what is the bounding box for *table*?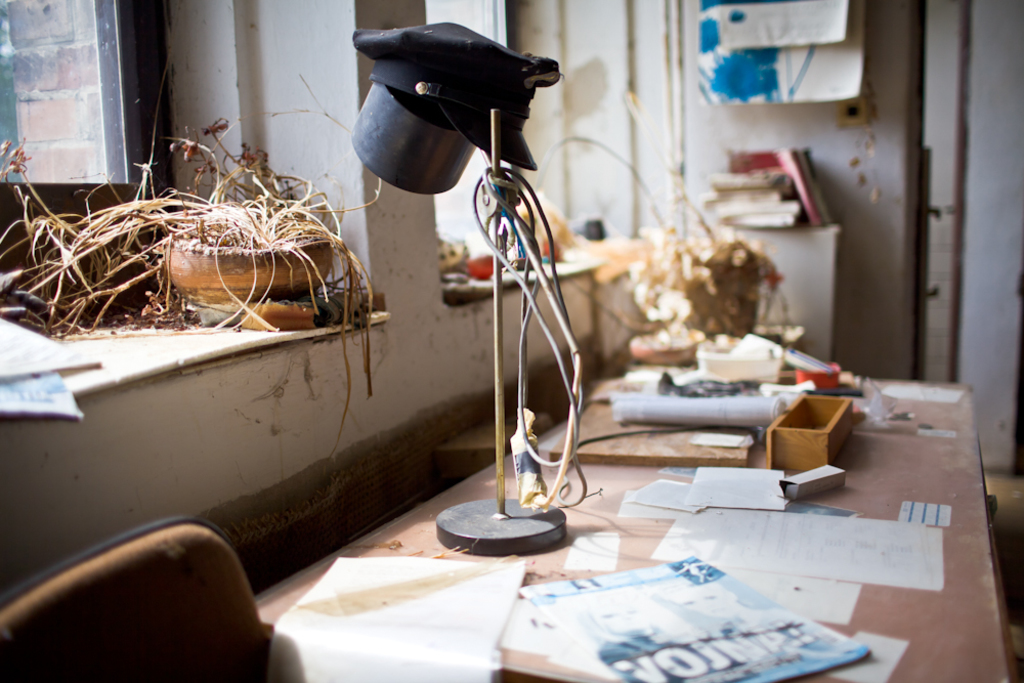
[181, 358, 1021, 682].
